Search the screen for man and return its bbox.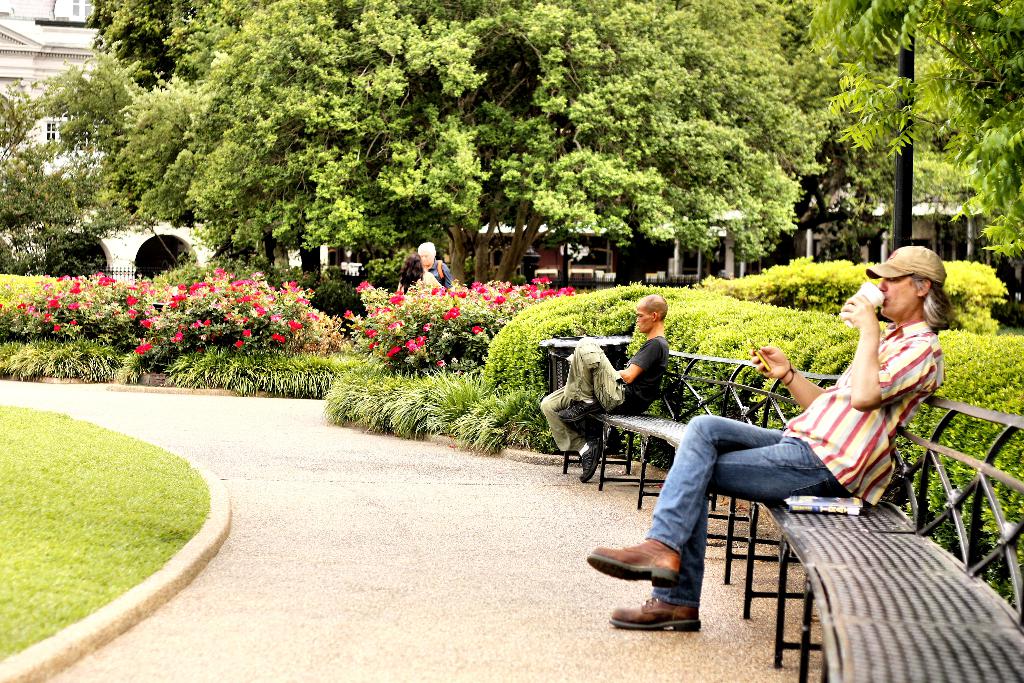
Found: bbox=[588, 245, 954, 632].
